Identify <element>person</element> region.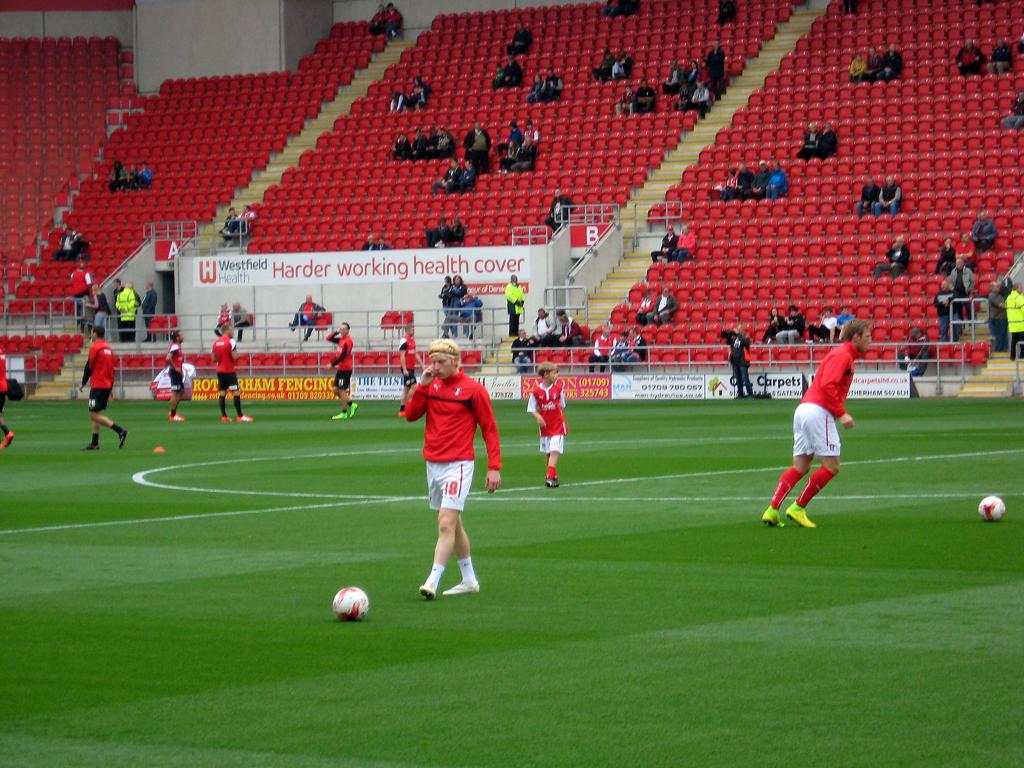
Region: bbox(882, 43, 903, 74).
